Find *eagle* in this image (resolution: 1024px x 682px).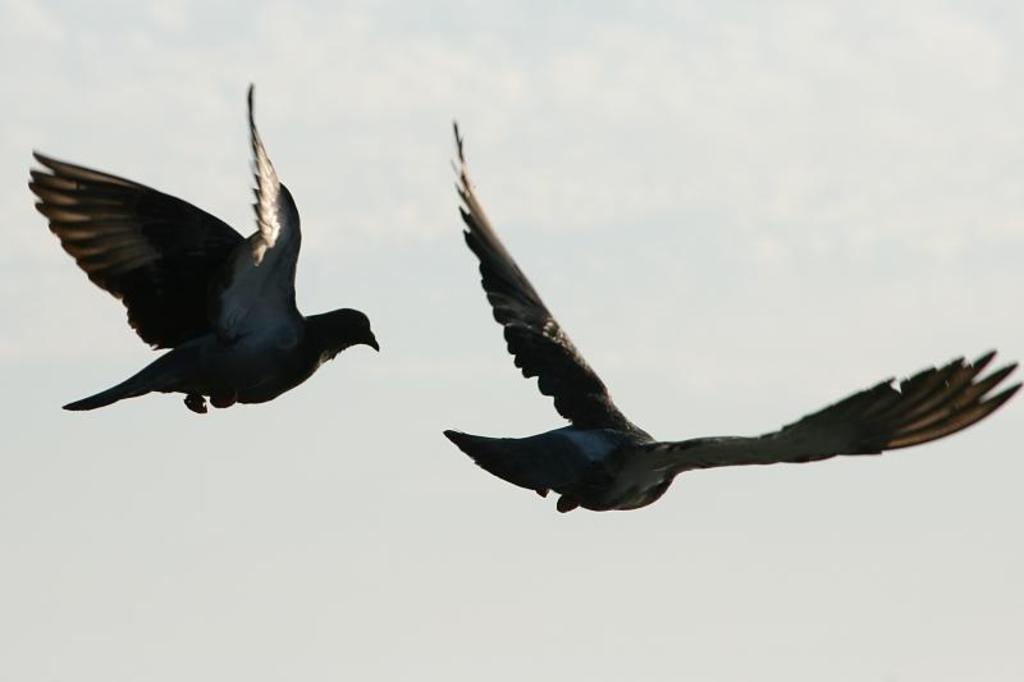
(438, 111, 1023, 519).
